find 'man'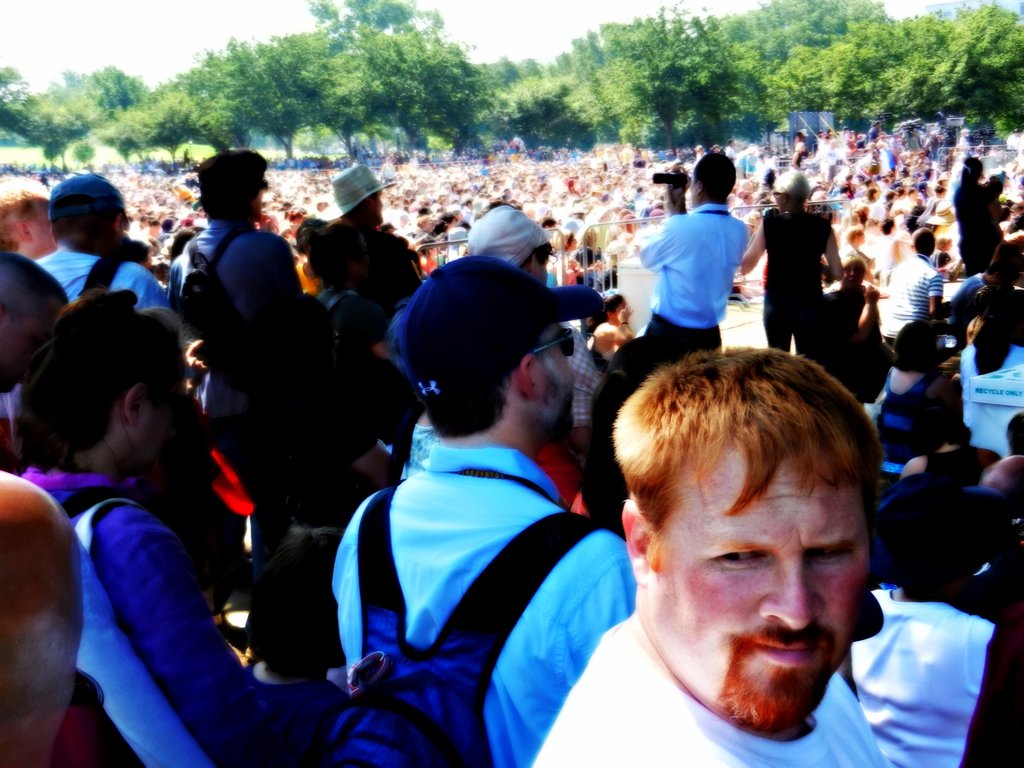
509 345 893 767
